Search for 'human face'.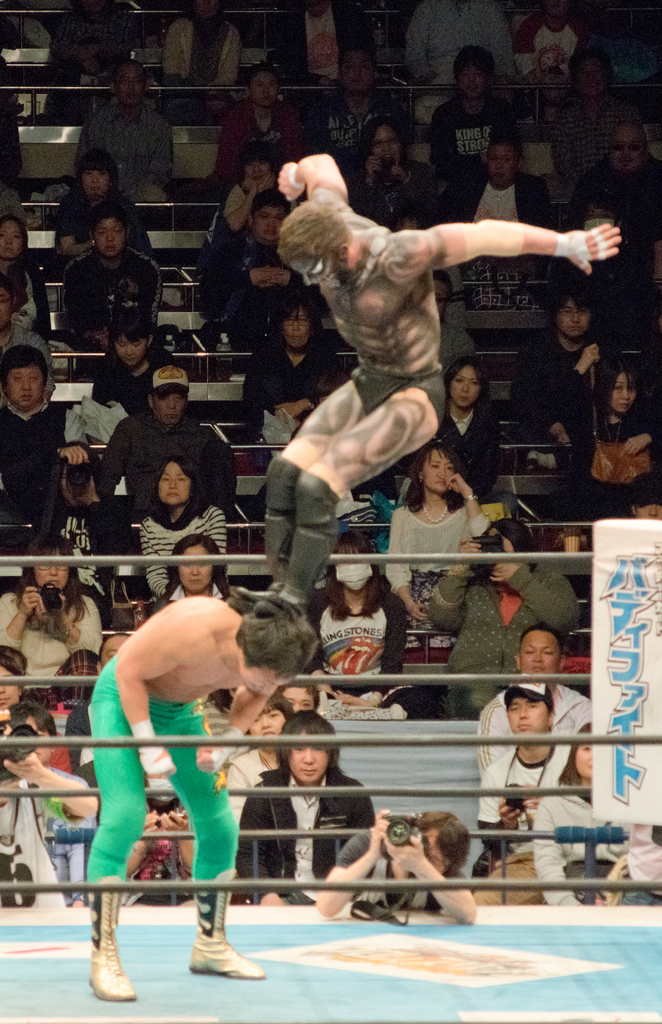
Found at x1=0 y1=221 x2=21 y2=258.
